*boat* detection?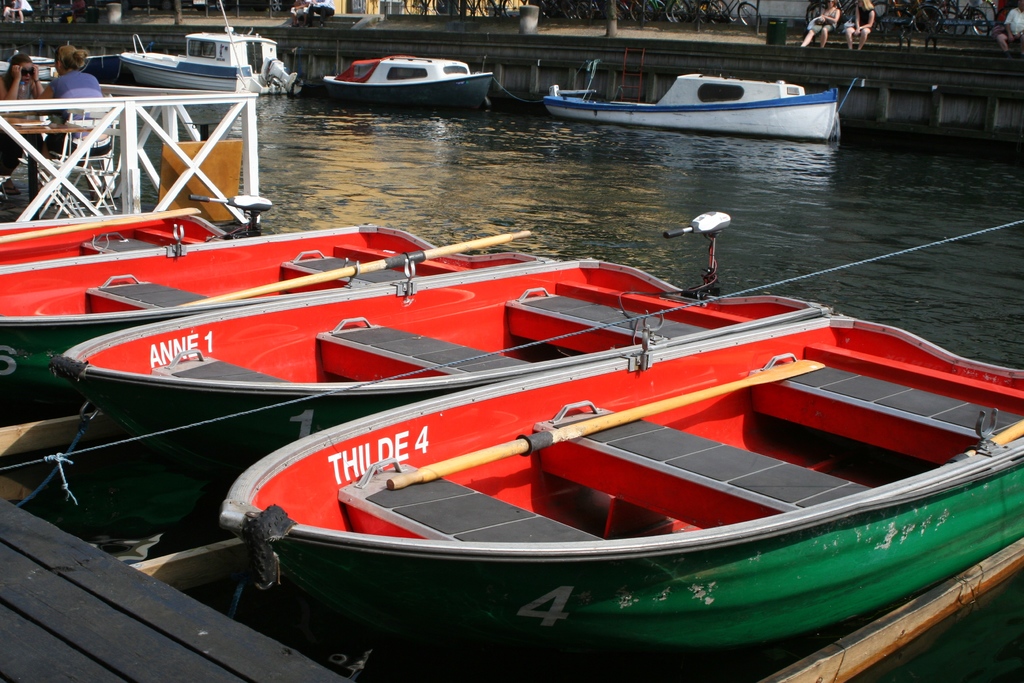
locate(205, 306, 1023, 682)
